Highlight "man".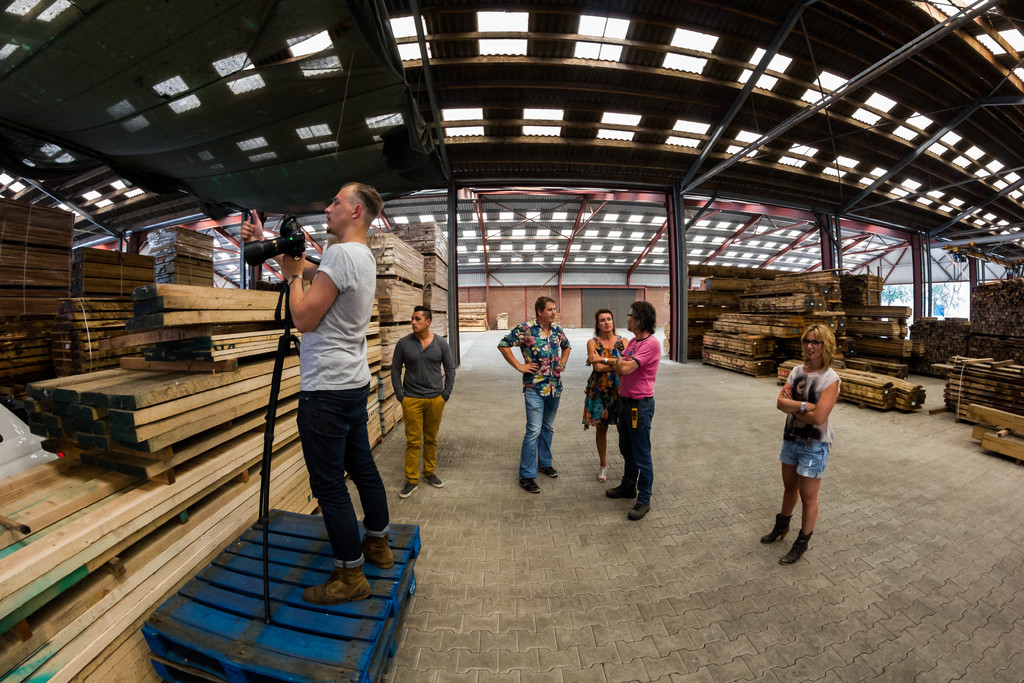
Highlighted region: (x1=607, y1=300, x2=658, y2=522).
